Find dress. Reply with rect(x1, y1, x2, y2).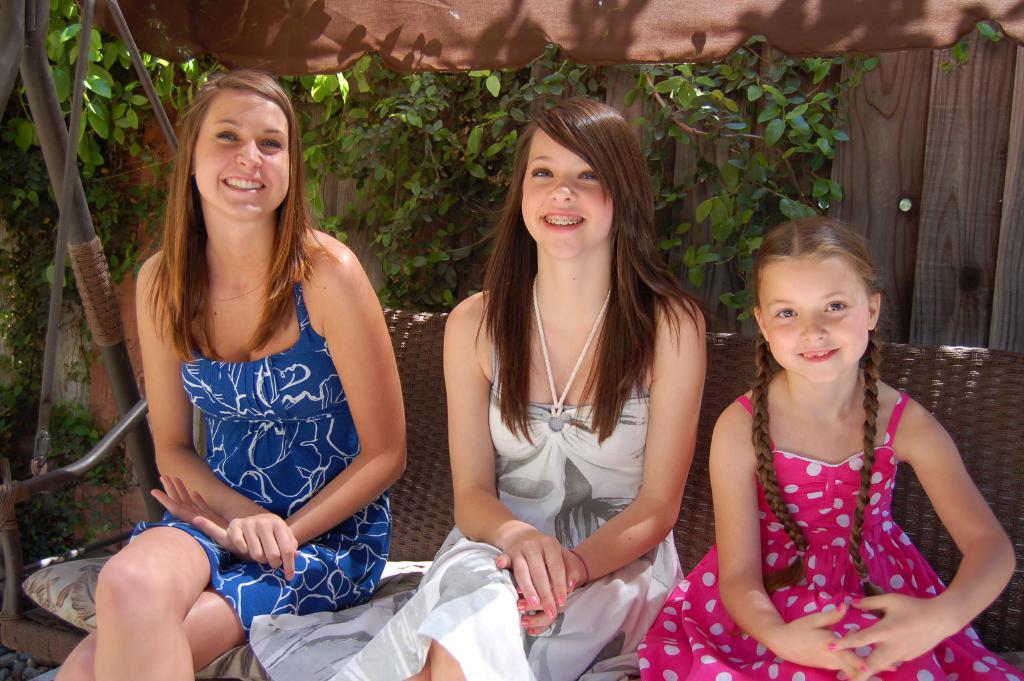
rect(637, 396, 1018, 680).
